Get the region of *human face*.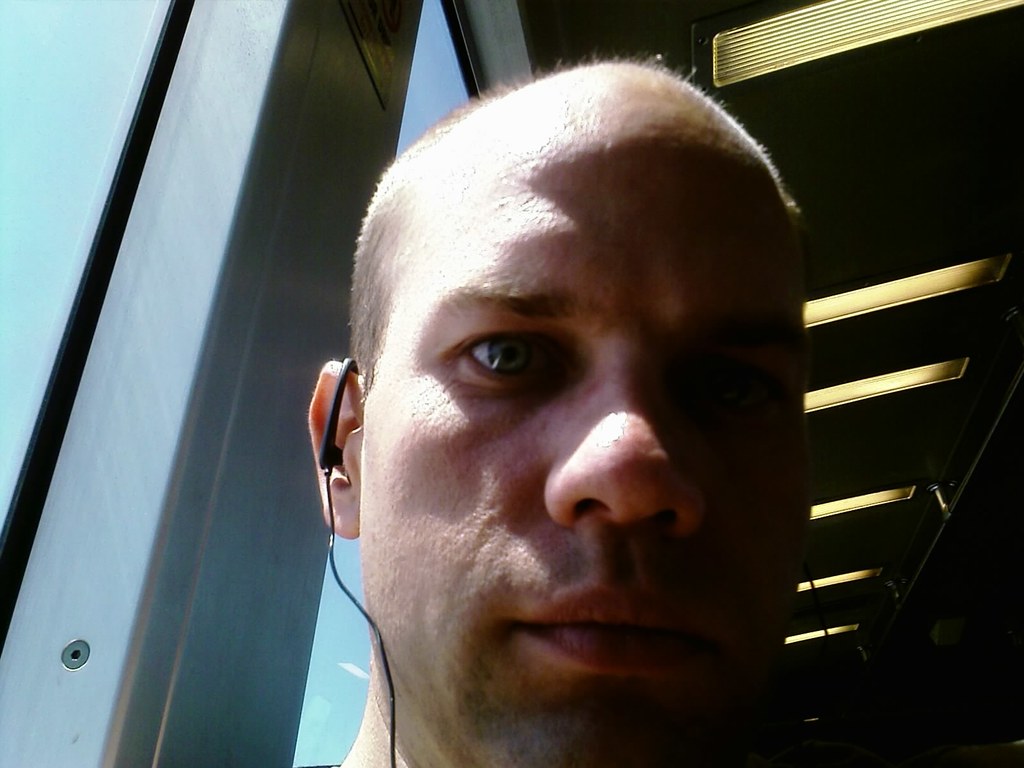
{"x1": 359, "y1": 93, "x2": 804, "y2": 767}.
